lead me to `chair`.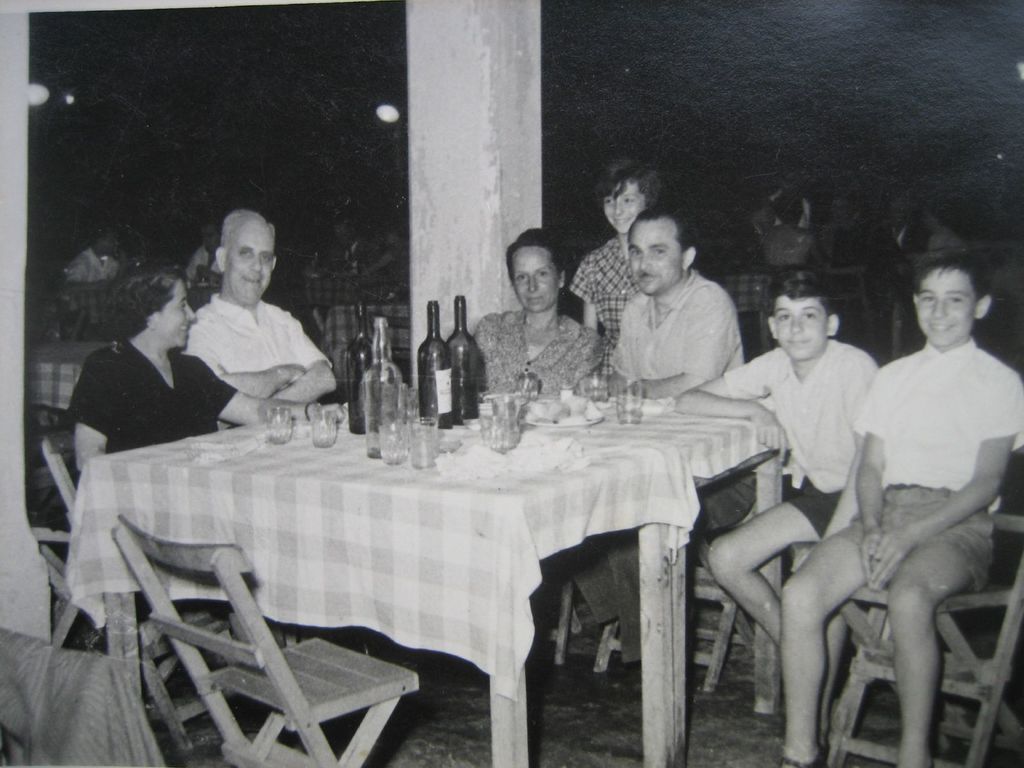
Lead to {"left": 116, "top": 522, "right": 419, "bottom": 767}.
